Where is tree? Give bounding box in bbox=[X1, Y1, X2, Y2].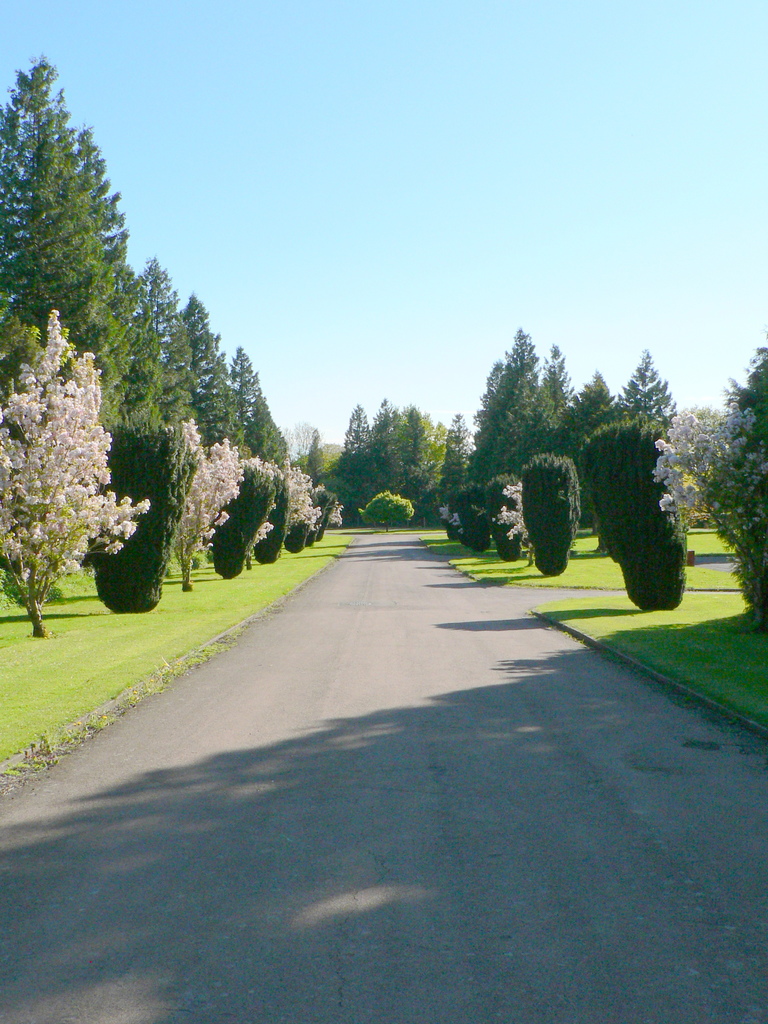
bbox=[100, 419, 217, 601].
